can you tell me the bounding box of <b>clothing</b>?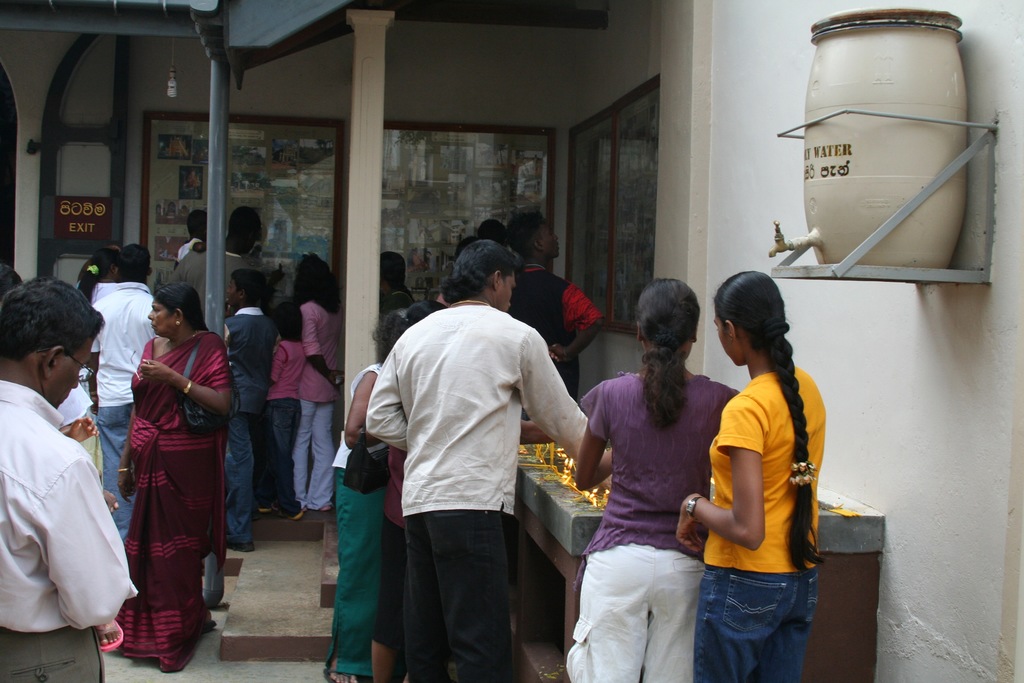
x1=0, y1=374, x2=136, y2=682.
